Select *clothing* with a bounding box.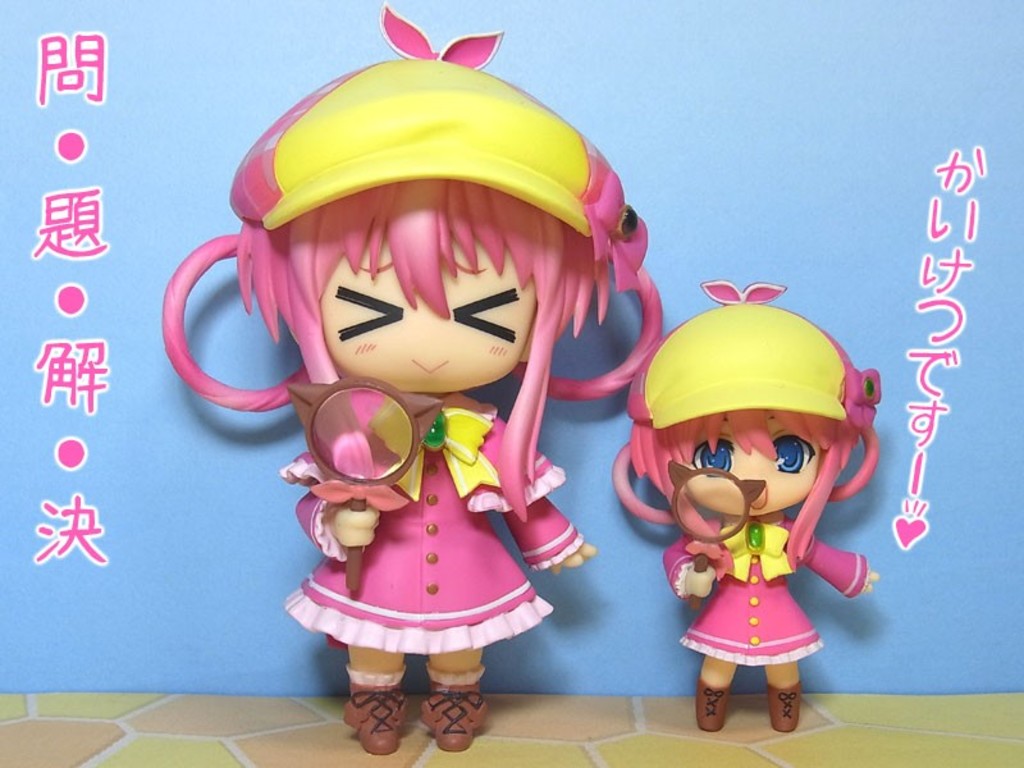
region(283, 387, 579, 659).
